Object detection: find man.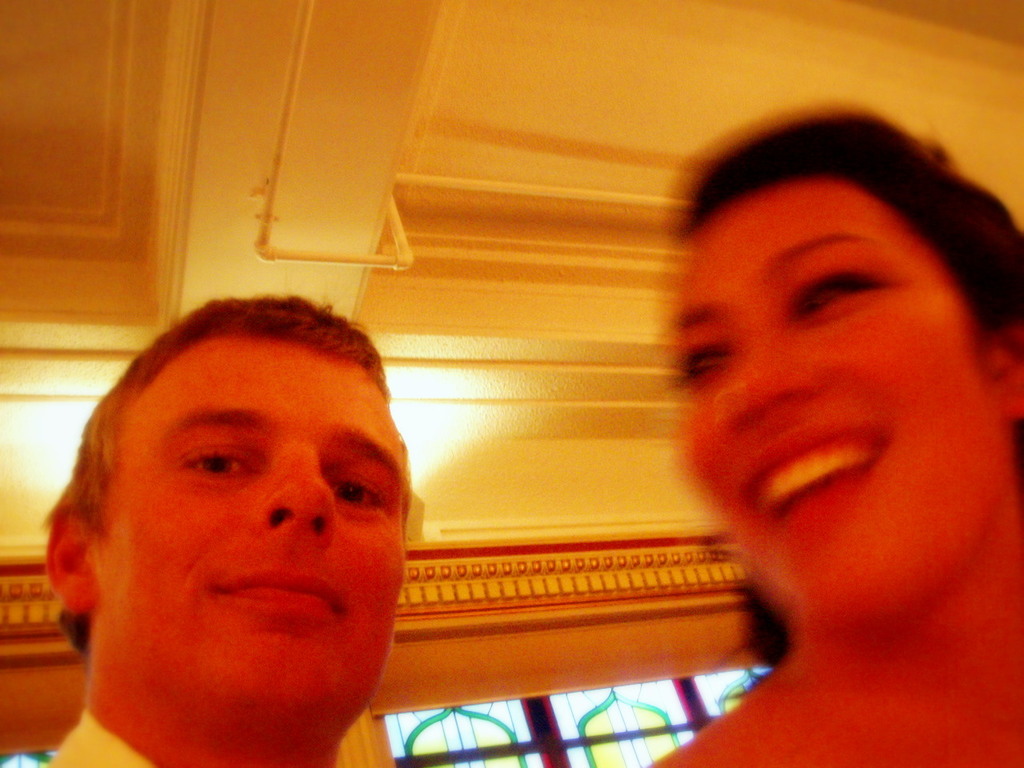
[left=37, top=291, right=416, bottom=767].
